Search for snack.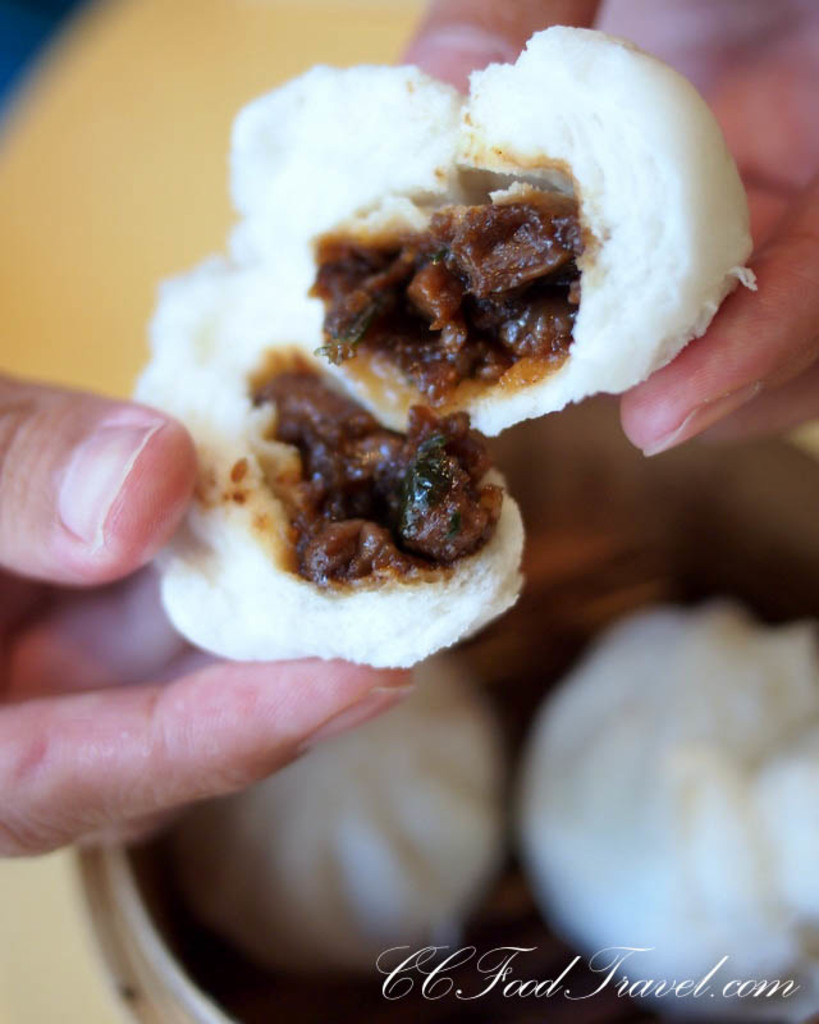
Found at <region>527, 607, 818, 1023</region>.
